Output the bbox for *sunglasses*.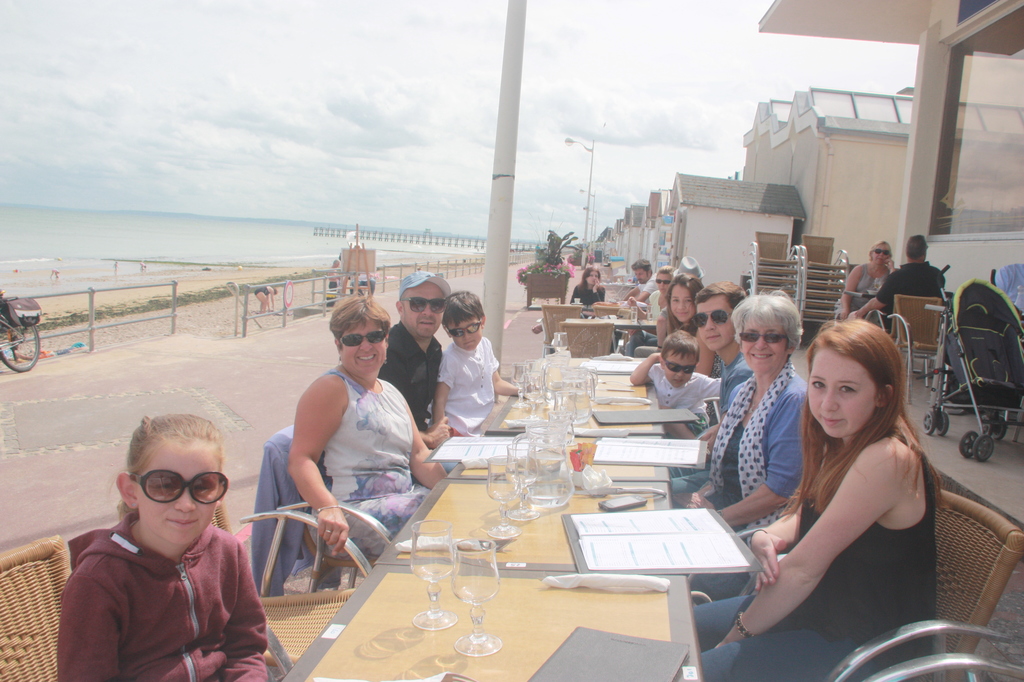
crop(869, 247, 890, 256).
